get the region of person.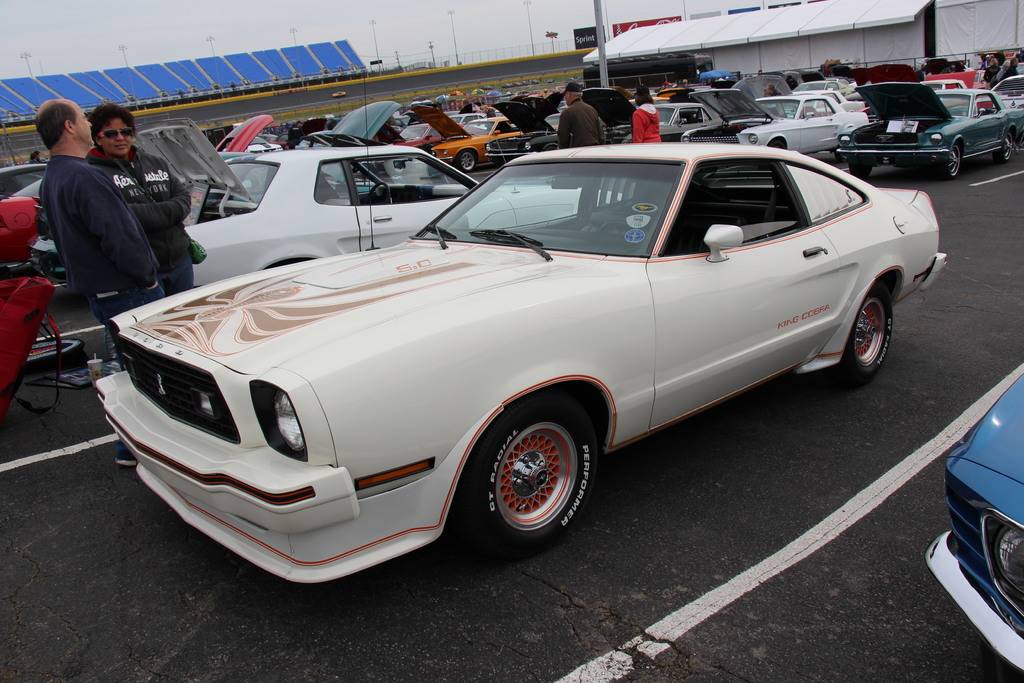
select_region(559, 79, 610, 149).
